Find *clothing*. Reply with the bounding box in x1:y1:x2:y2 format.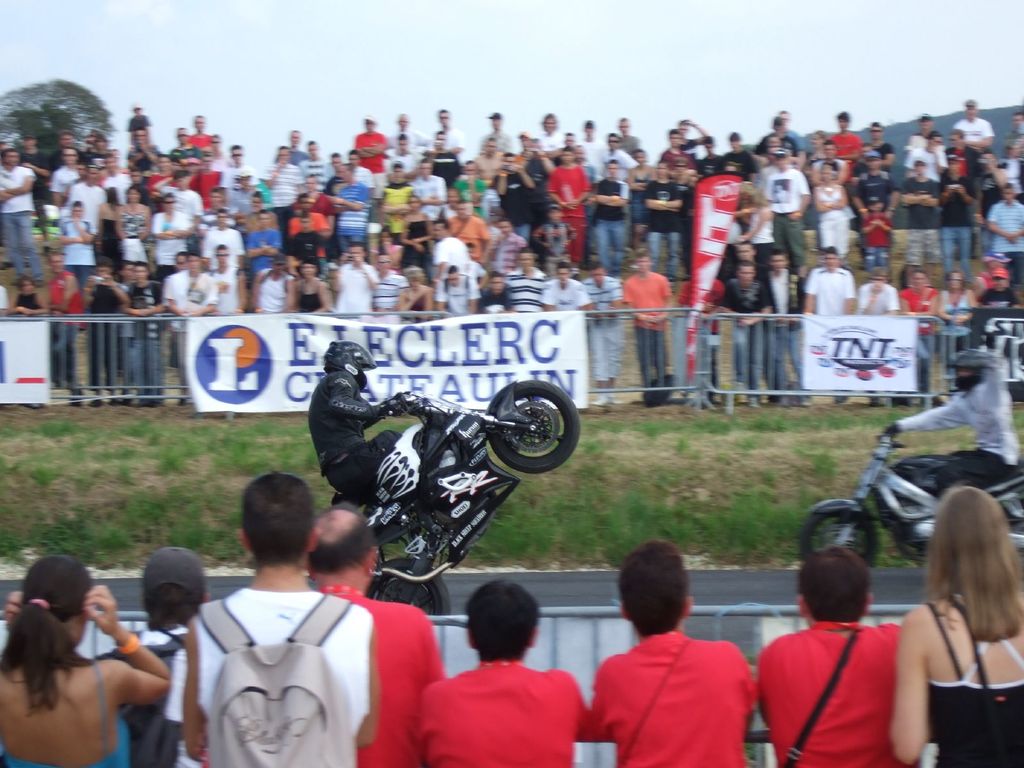
15:146:45:225.
